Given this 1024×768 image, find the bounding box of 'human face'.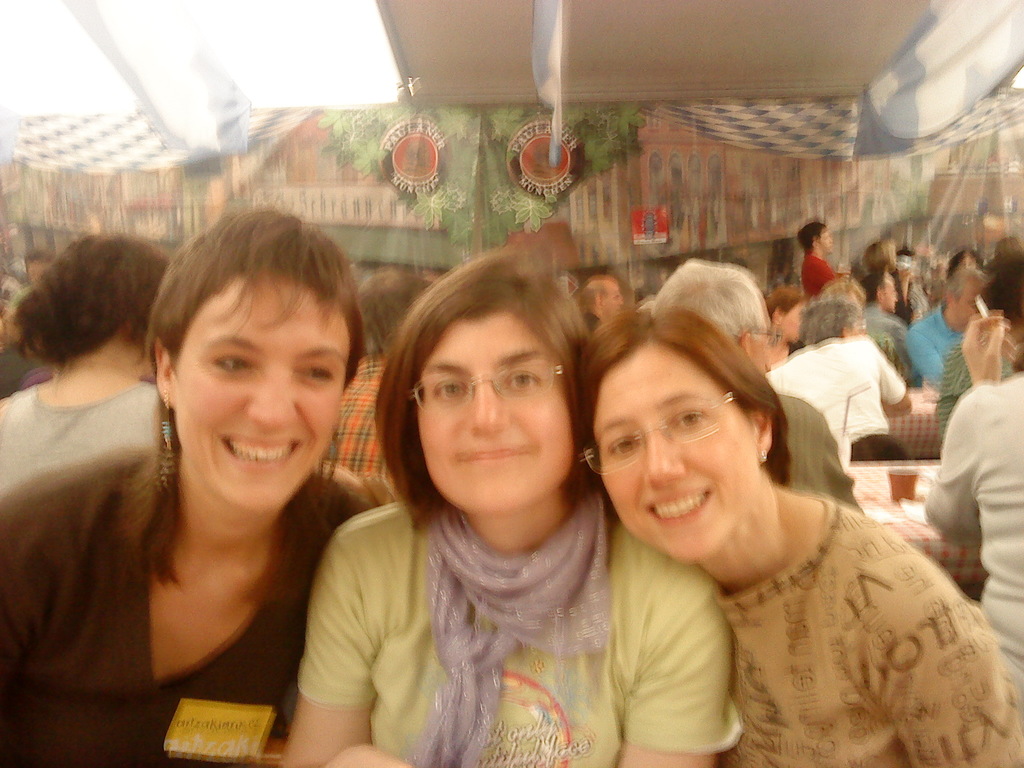
[418,321,574,512].
